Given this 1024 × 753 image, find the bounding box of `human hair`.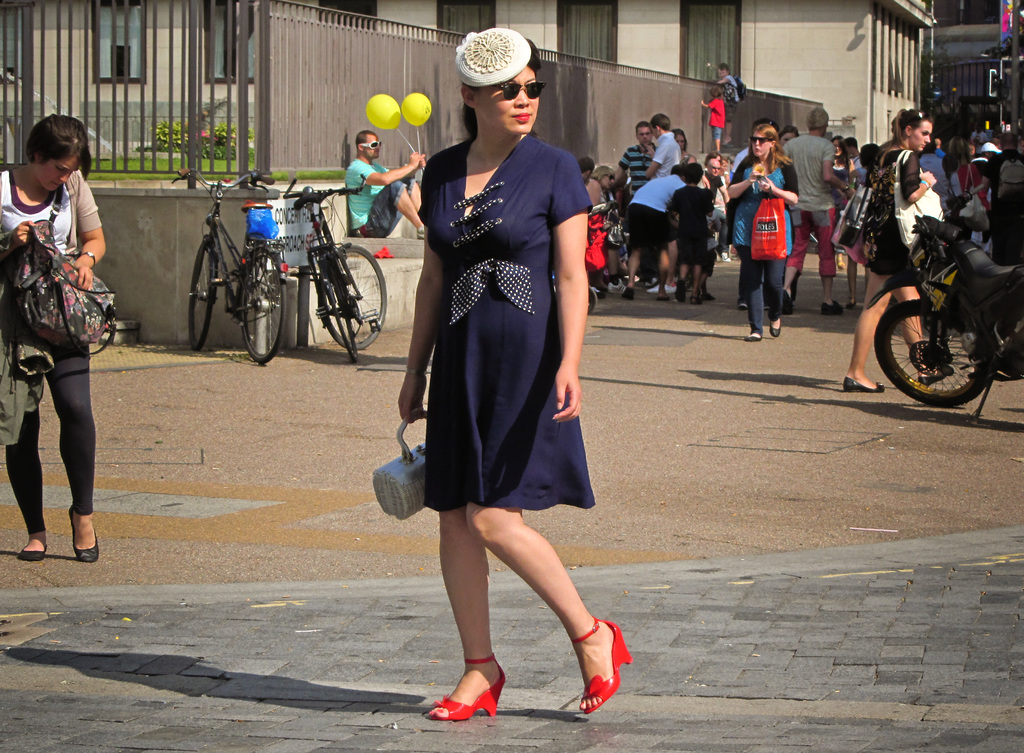
Rect(652, 115, 671, 131).
